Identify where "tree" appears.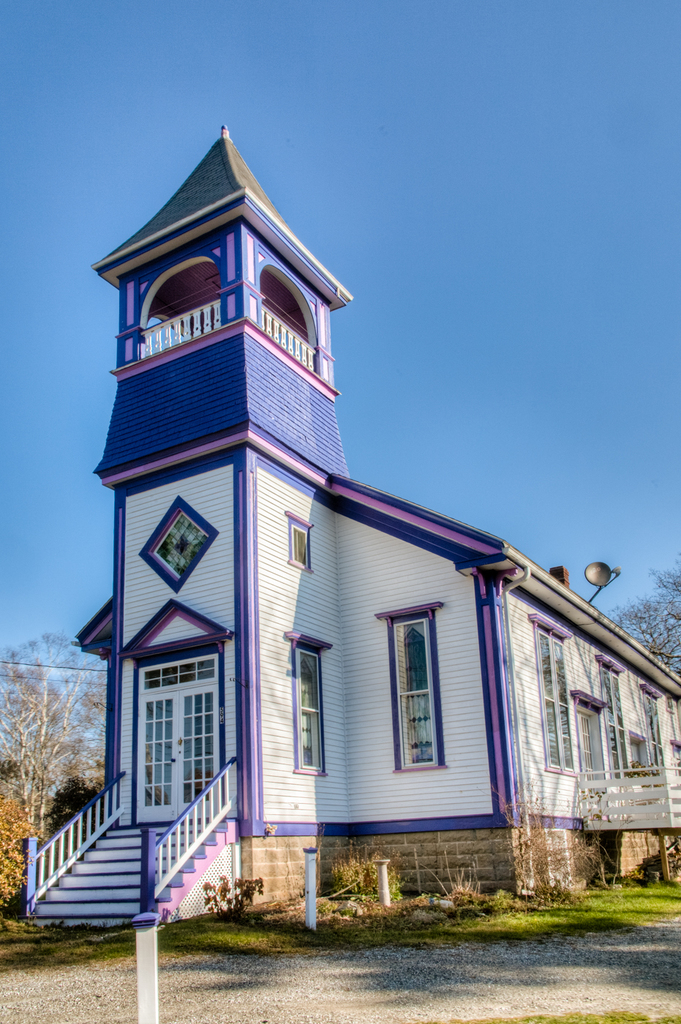
Appears at pyautogui.locateOnScreen(0, 796, 50, 903).
